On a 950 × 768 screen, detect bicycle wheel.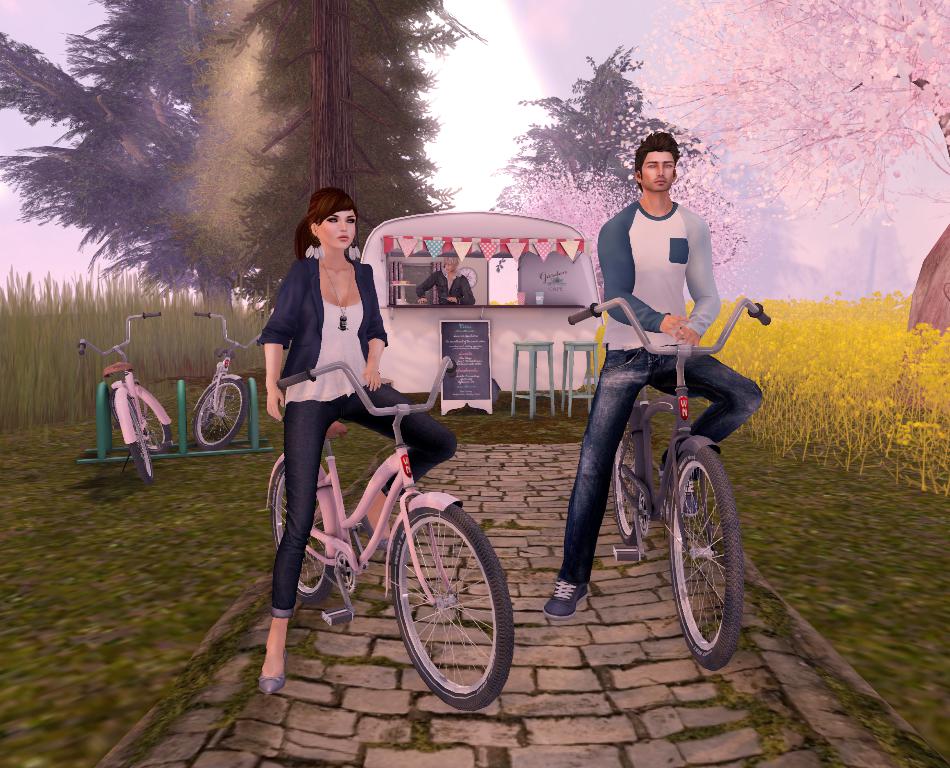
(195, 373, 248, 450).
